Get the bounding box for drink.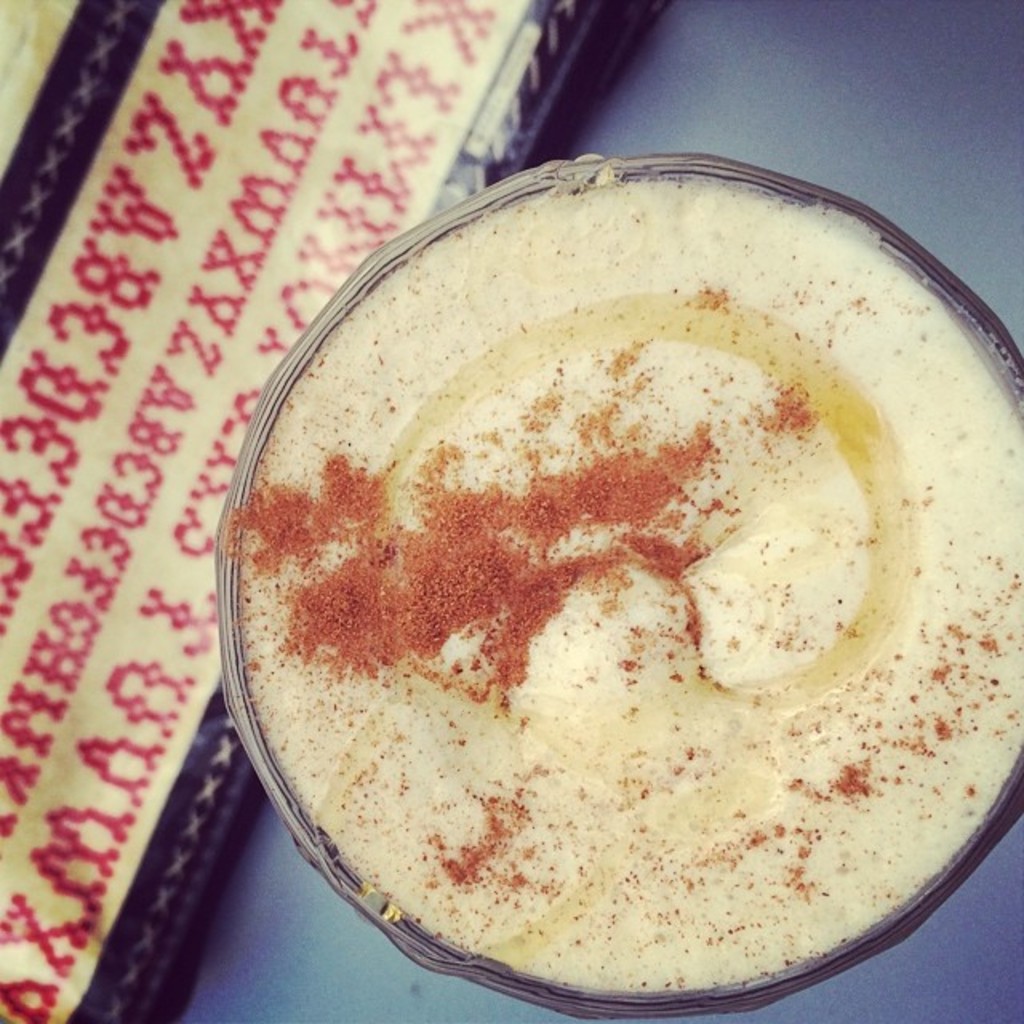
region(242, 186, 1022, 994).
